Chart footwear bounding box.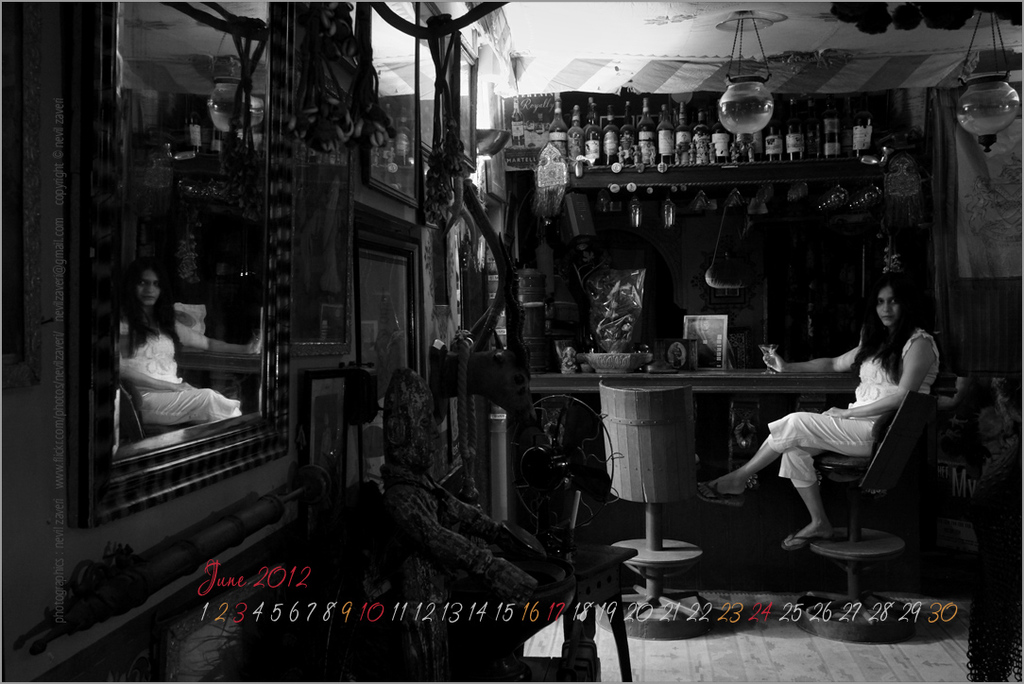
Charted: <region>782, 532, 832, 552</region>.
